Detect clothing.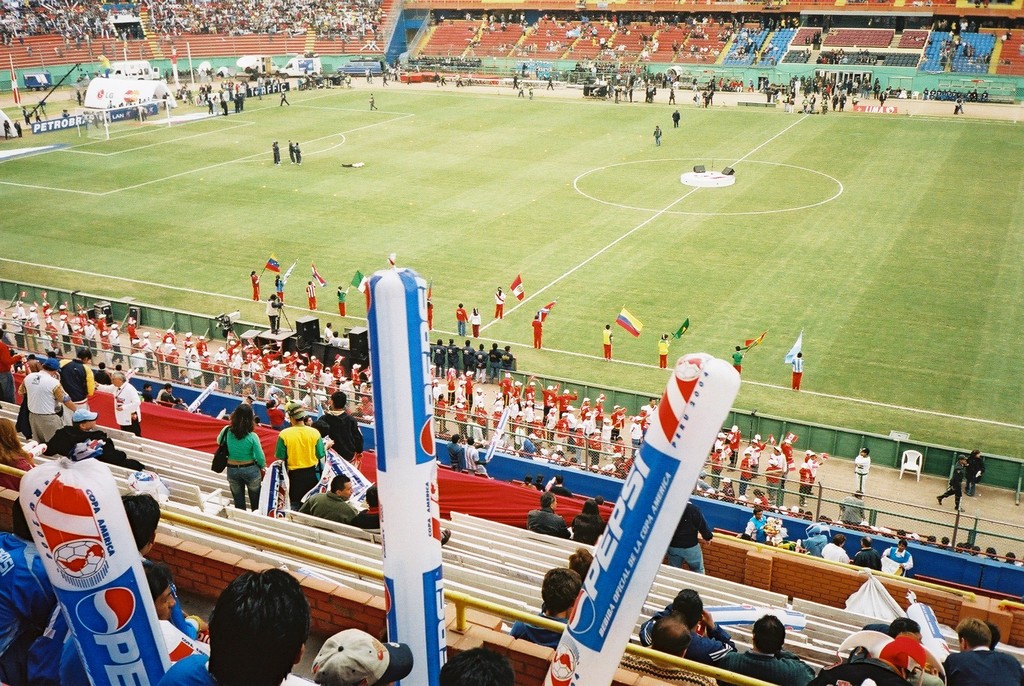
Detected at [left=3, top=281, right=857, bottom=568].
